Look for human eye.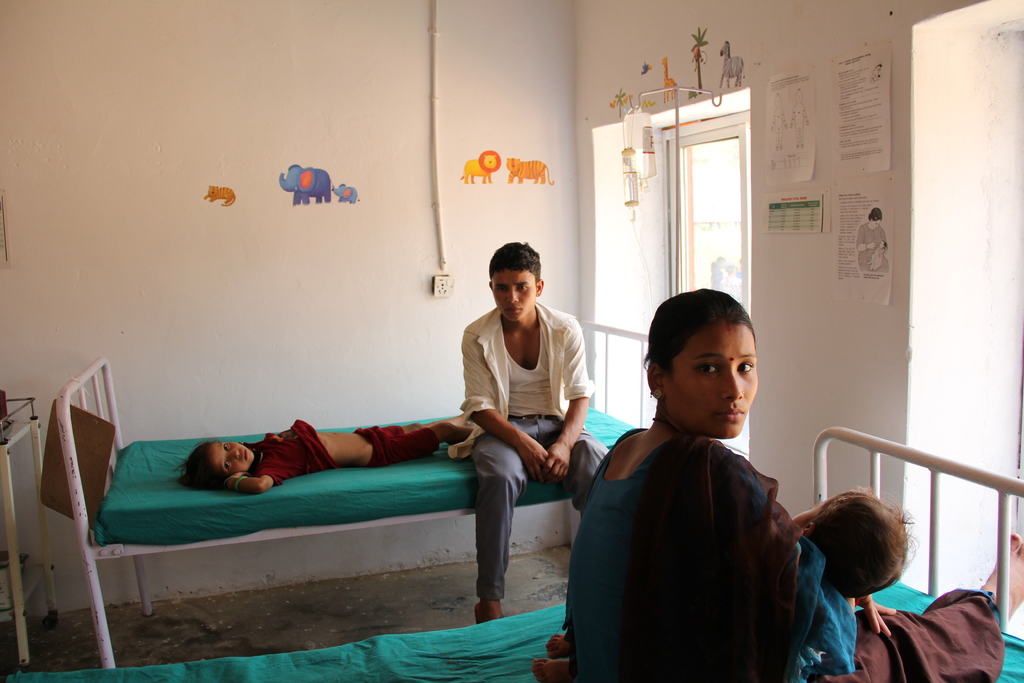
Found: bbox(223, 441, 231, 452).
